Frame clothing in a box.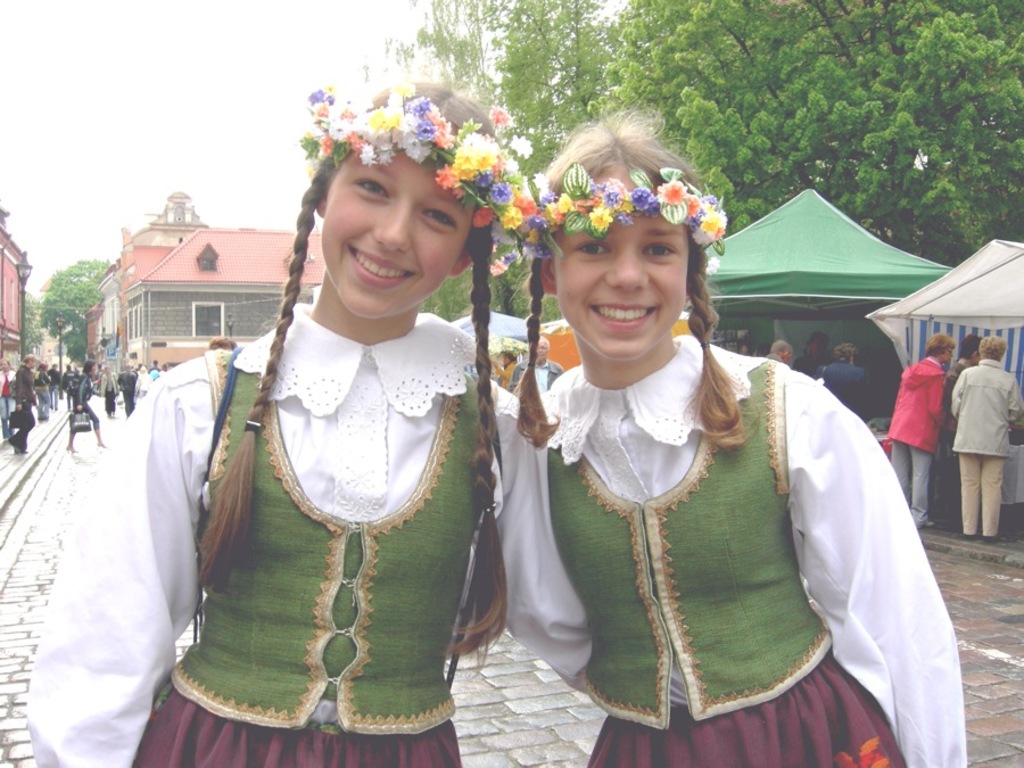
[936, 361, 971, 523].
